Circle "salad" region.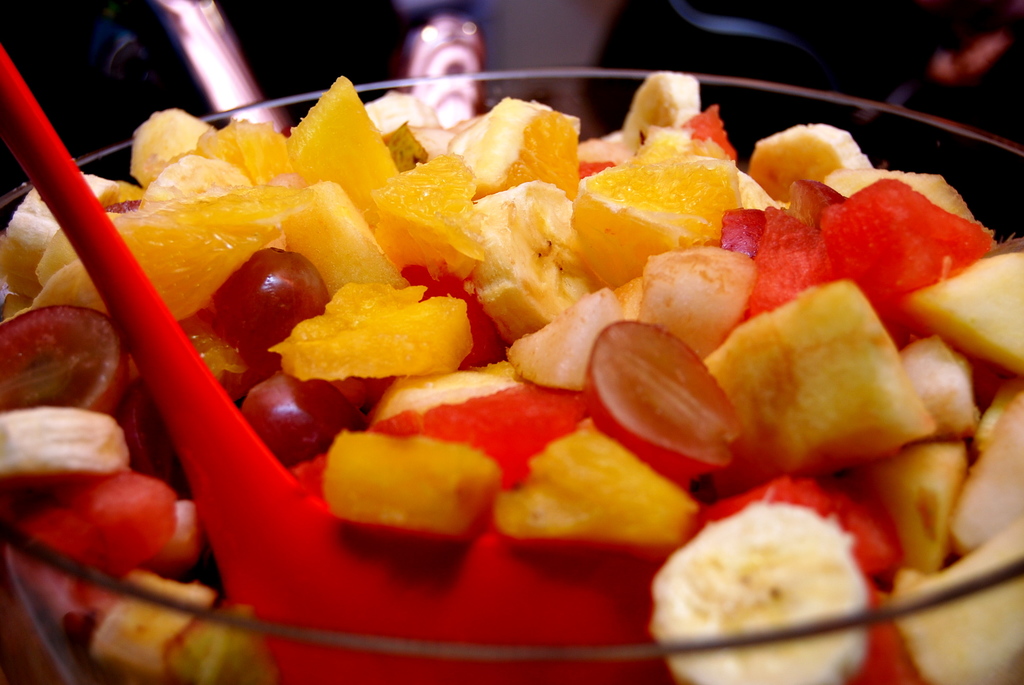
Region: l=1, t=77, r=1023, b=684.
